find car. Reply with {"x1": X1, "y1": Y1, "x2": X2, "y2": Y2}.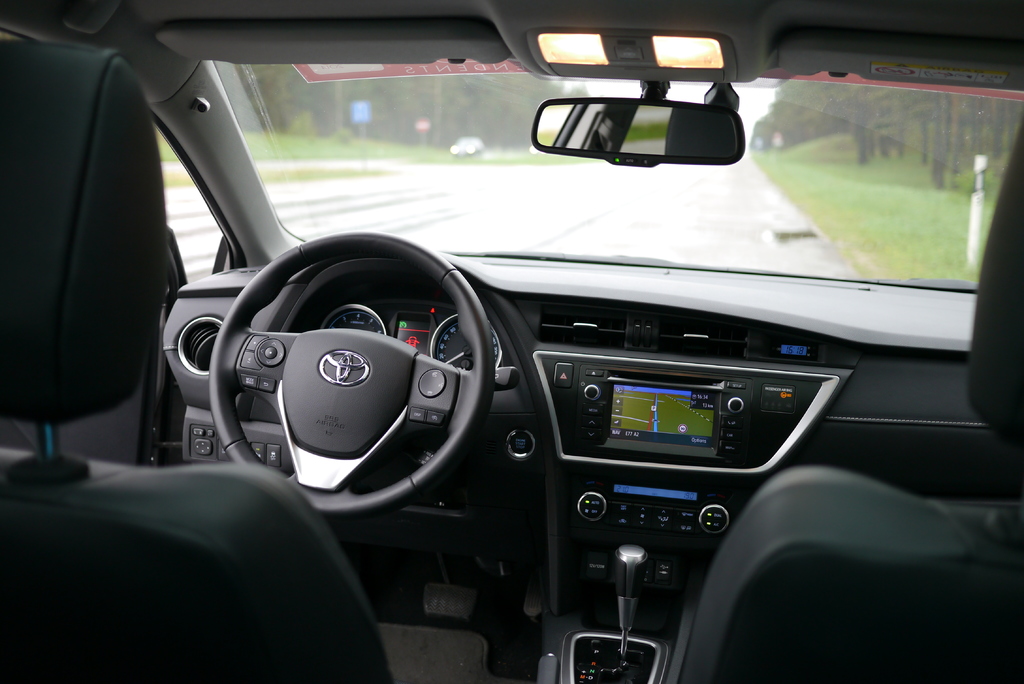
{"x1": 72, "y1": 0, "x2": 941, "y2": 683}.
